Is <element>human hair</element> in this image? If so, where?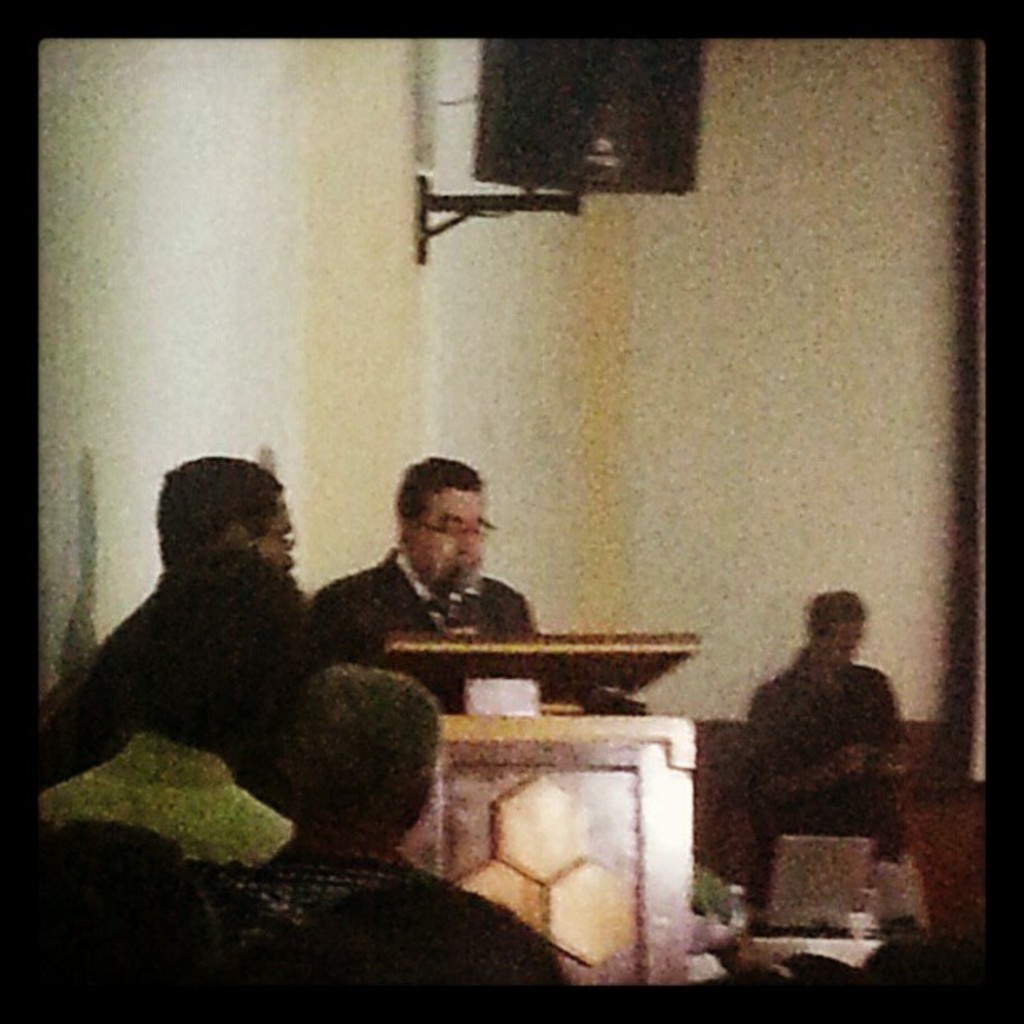
Yes, at 395, 455, 489, 542.
